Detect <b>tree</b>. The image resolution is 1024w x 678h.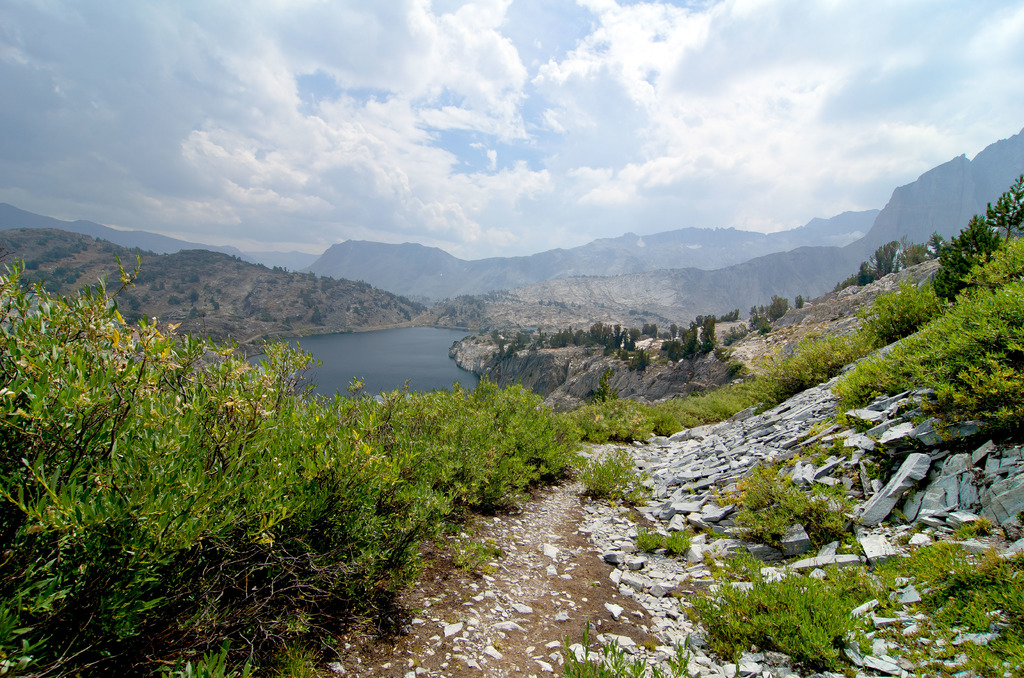
766/294/790/318.
